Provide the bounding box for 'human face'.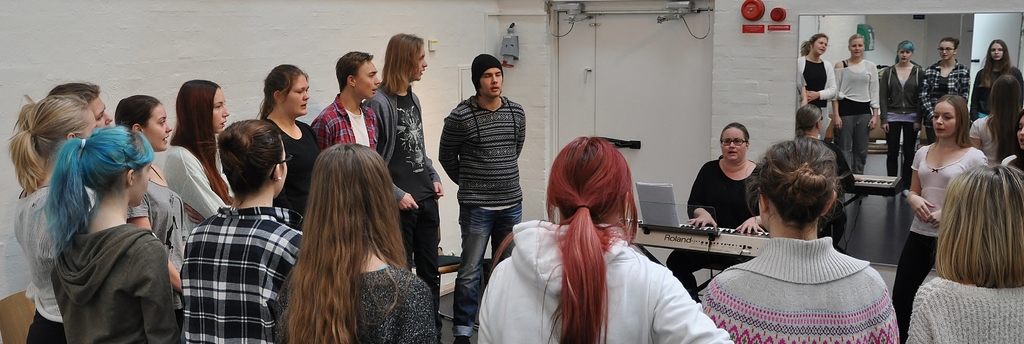
pyautogui.locateOnScreen(77, 113, 94, 141).
